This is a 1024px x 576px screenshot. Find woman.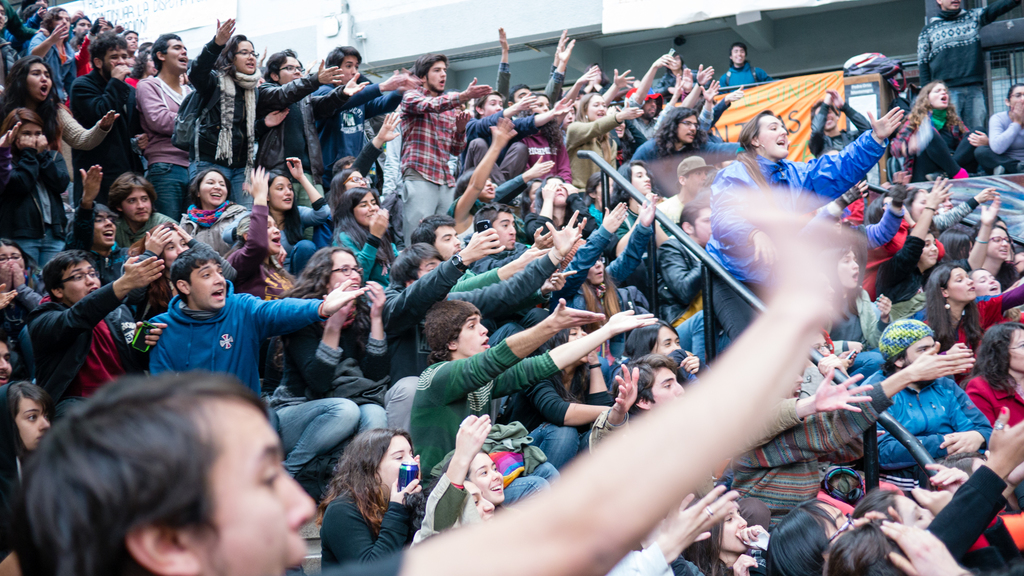
Bounding box: (left=979, top=83, right=1023, bottom=179).
